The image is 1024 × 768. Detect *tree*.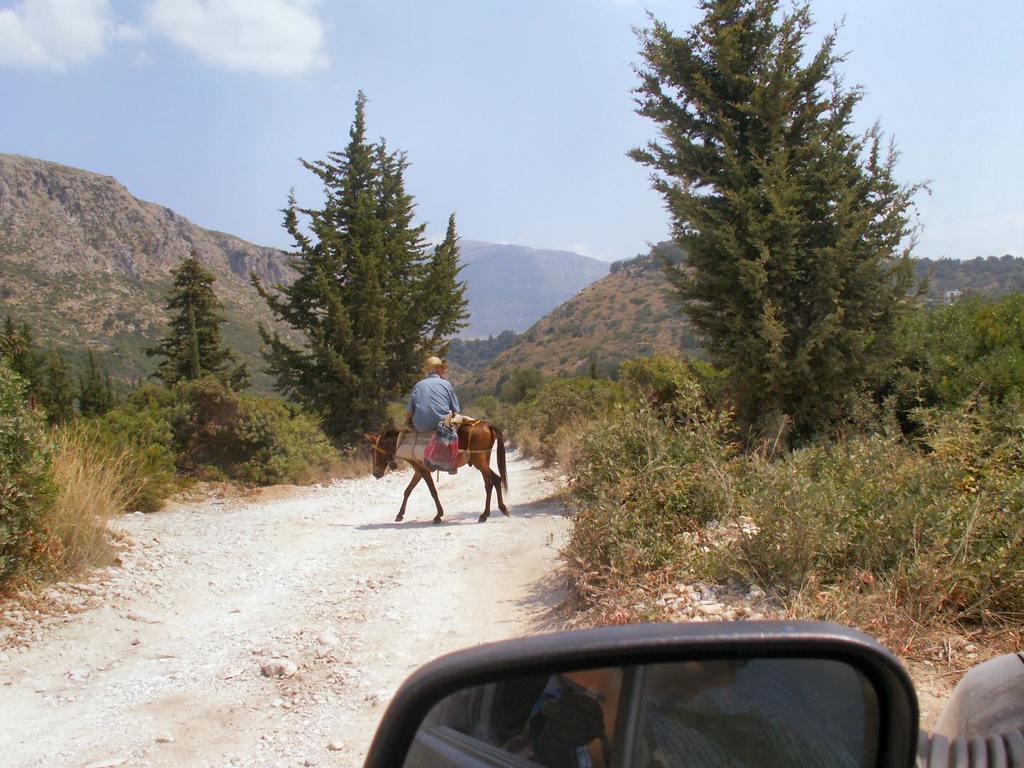
Detection: {"x1": 615, "y1": 0, "x2": 930, "y2": 461}.
